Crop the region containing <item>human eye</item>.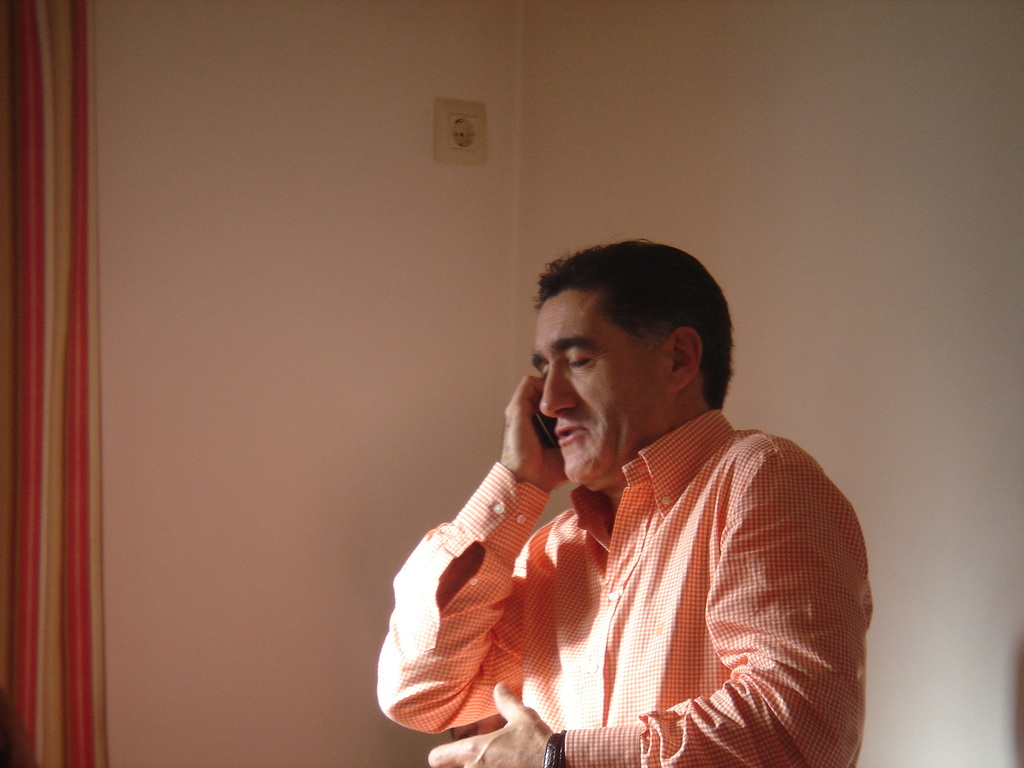
Crop region: [x1=540, y1=364, x2=550, y2=380].
